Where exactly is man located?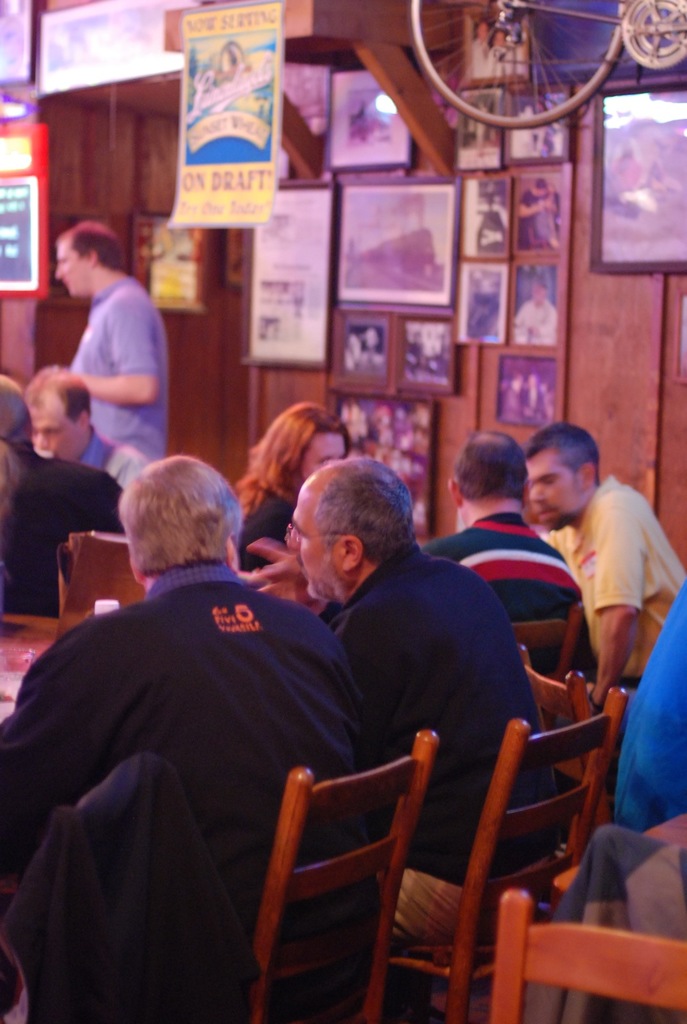
Its bounding box is x1=21, y1=366, x2=155, y2=490.
